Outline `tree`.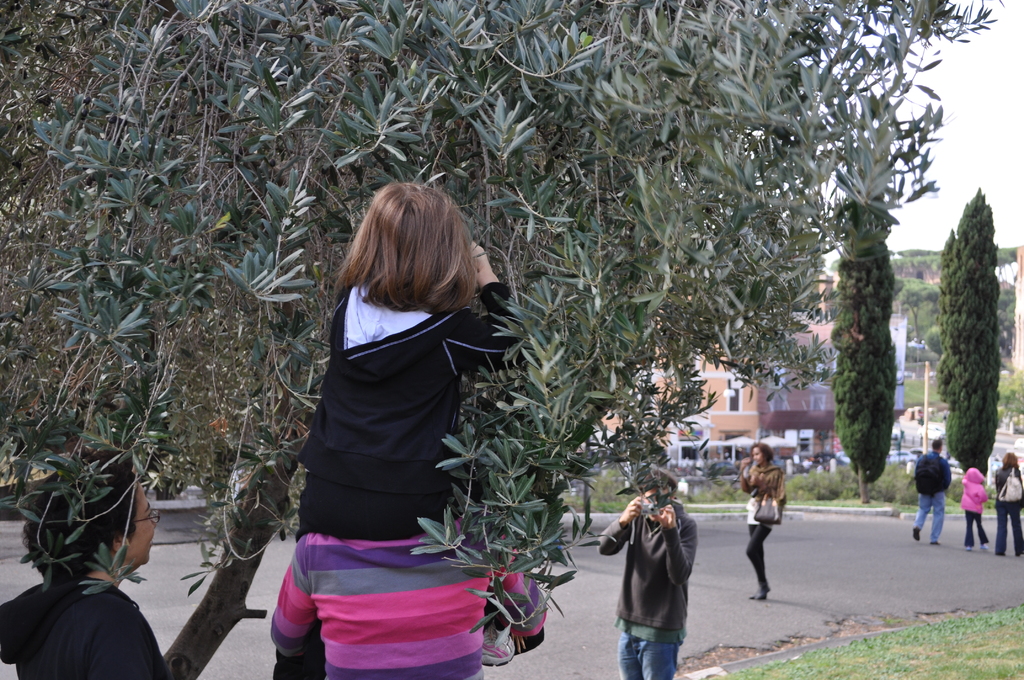
Outline: l=933, t=185, r=1010, b=498.
